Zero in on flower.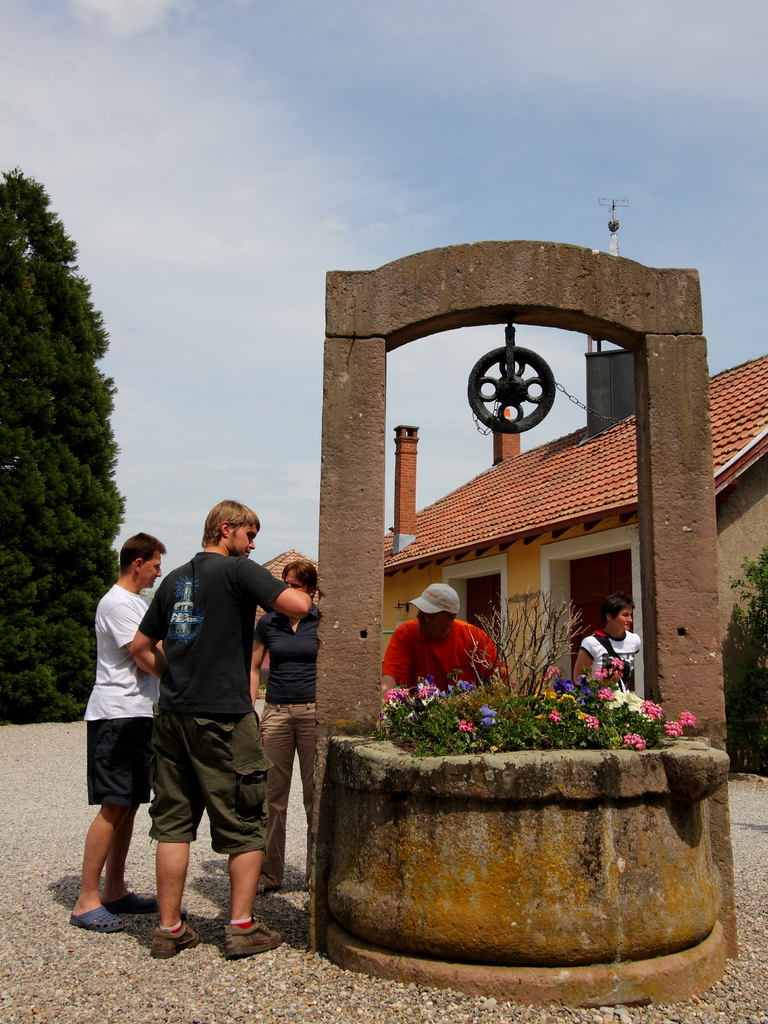
Zeroed in: Rect(576, 709, 599, 732).
